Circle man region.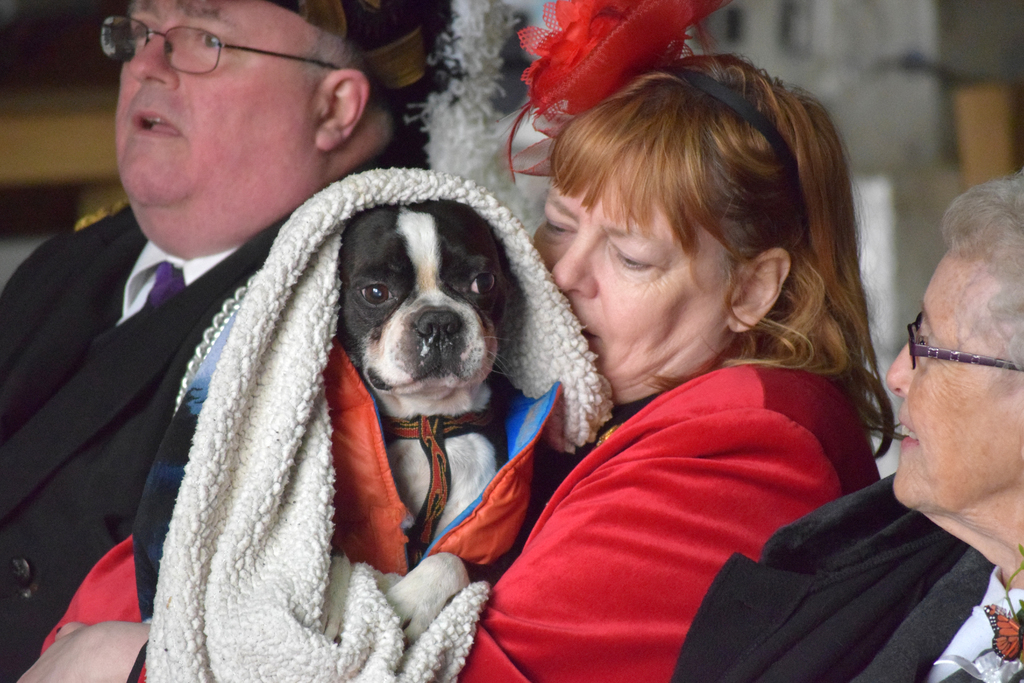
Region: (left=0, top=0, right=430, bottom=682).
